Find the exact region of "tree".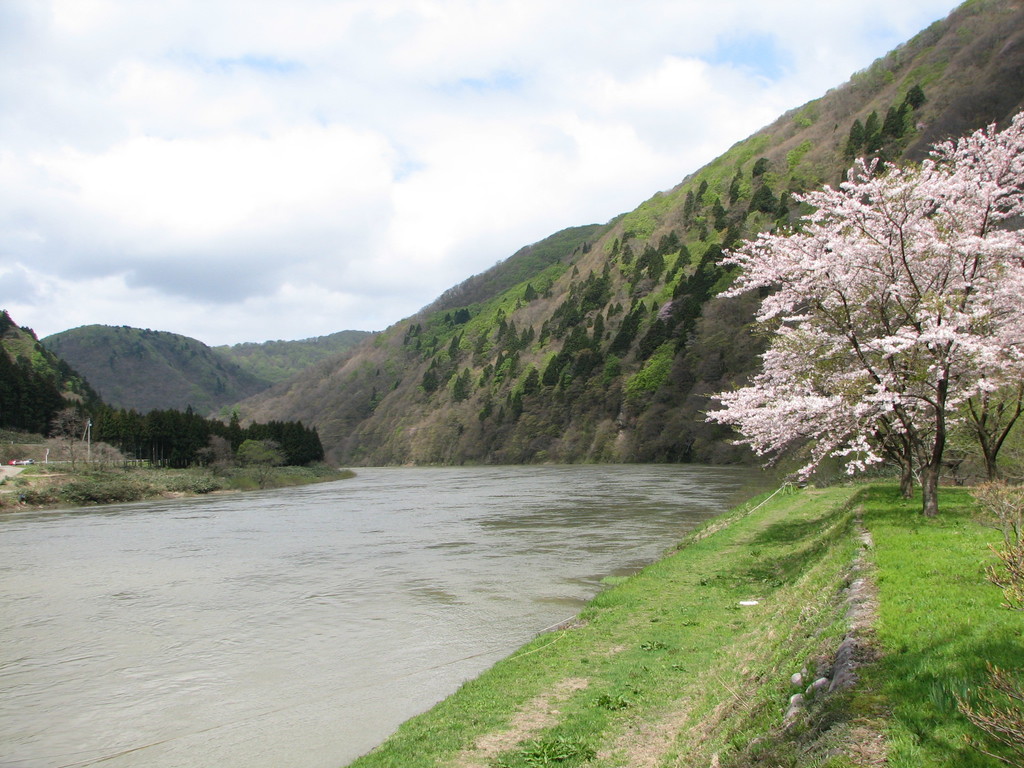
Exact region: <box>637,315,665,362</box>.
